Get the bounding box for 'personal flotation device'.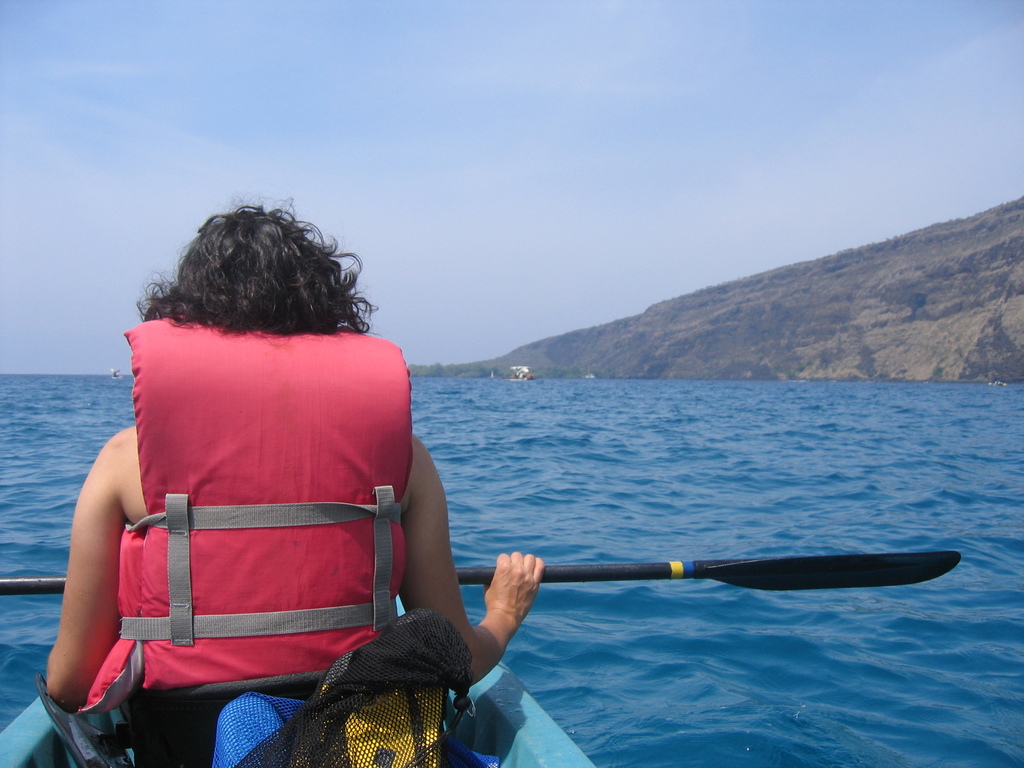
(76, 313, 416, 717).
